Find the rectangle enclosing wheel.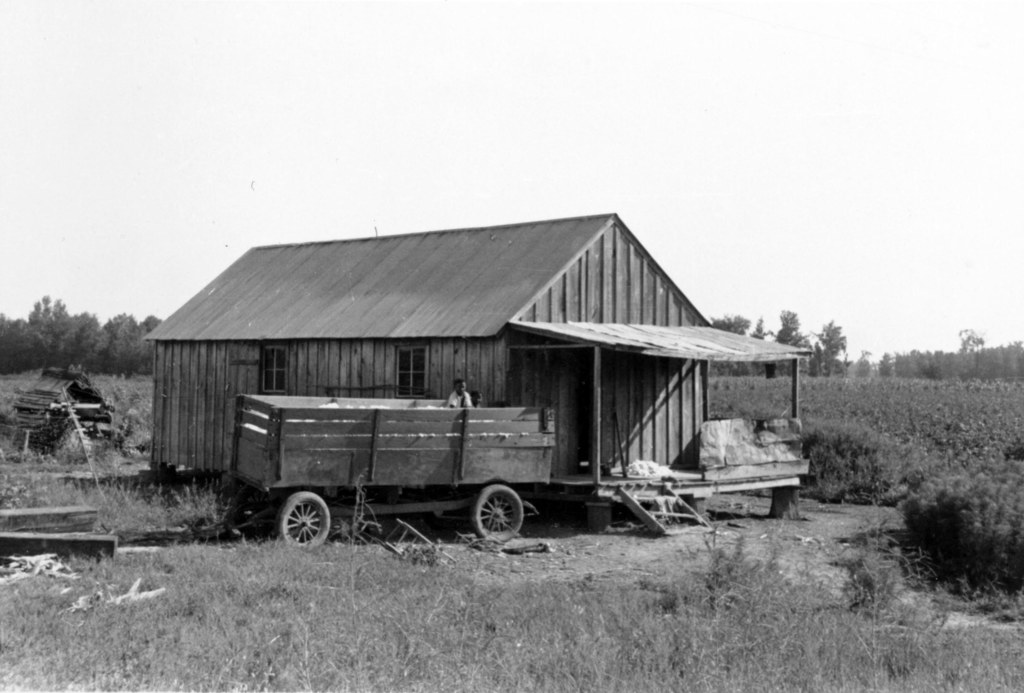
{"left": 470, "top": 488, "right": 526, "bottom": 541}.
